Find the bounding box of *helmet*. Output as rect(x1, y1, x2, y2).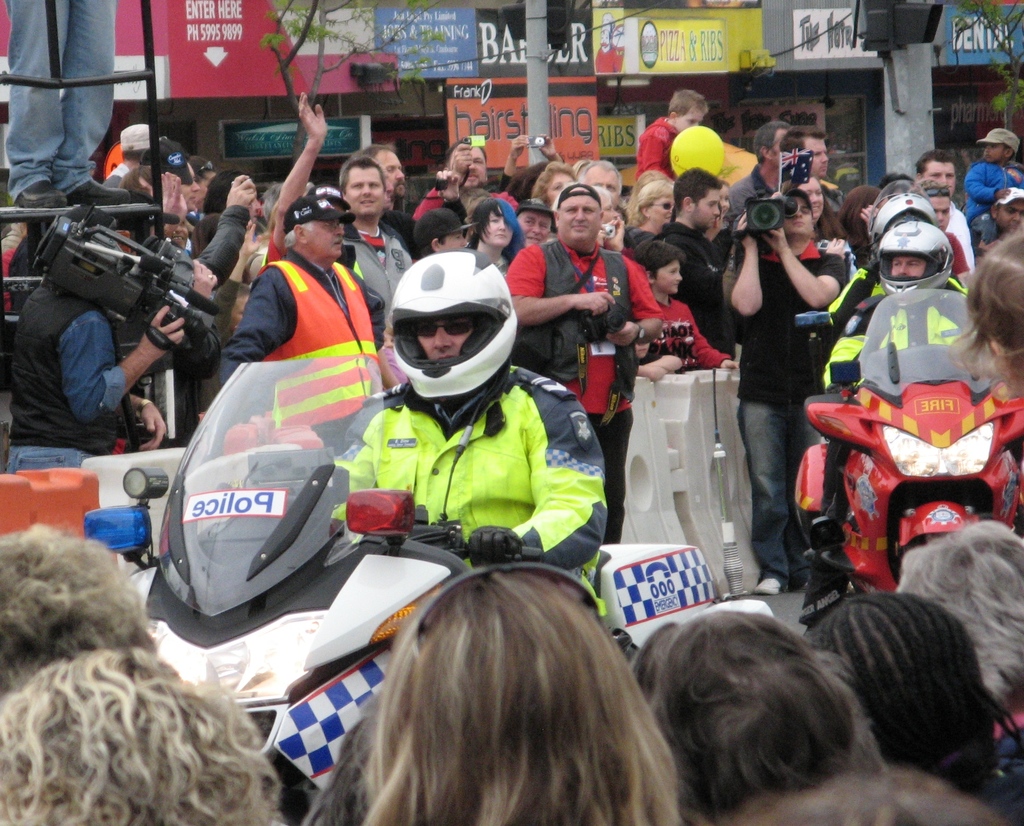
rect(874, 218, 954, 308).
